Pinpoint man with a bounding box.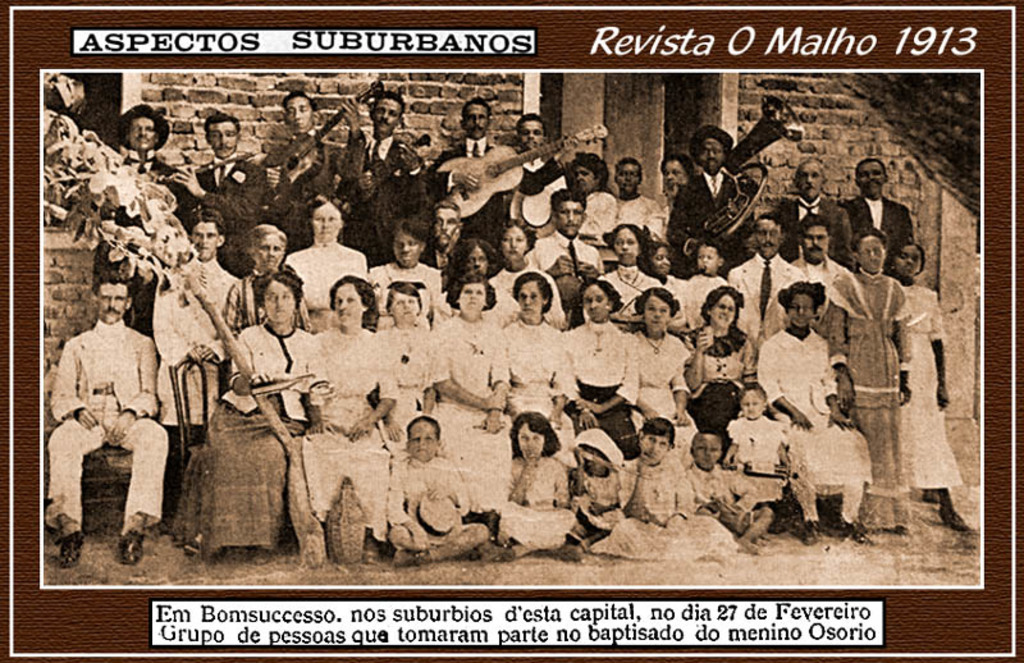
44, 279, 169, 558.
